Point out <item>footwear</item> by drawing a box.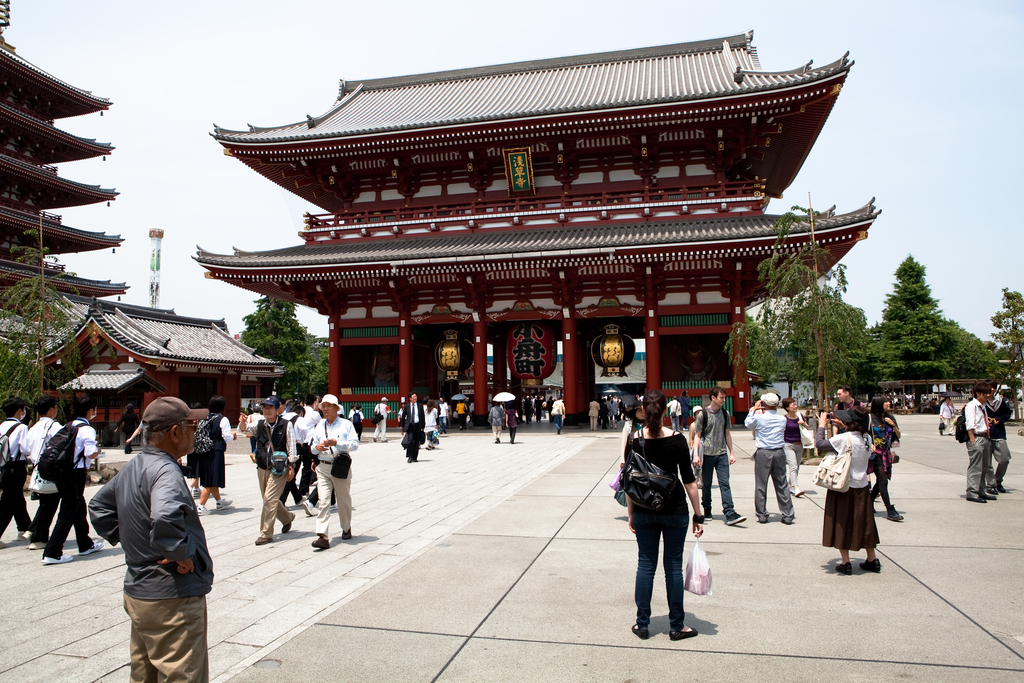
Rect(195, 506, 211, 515).
